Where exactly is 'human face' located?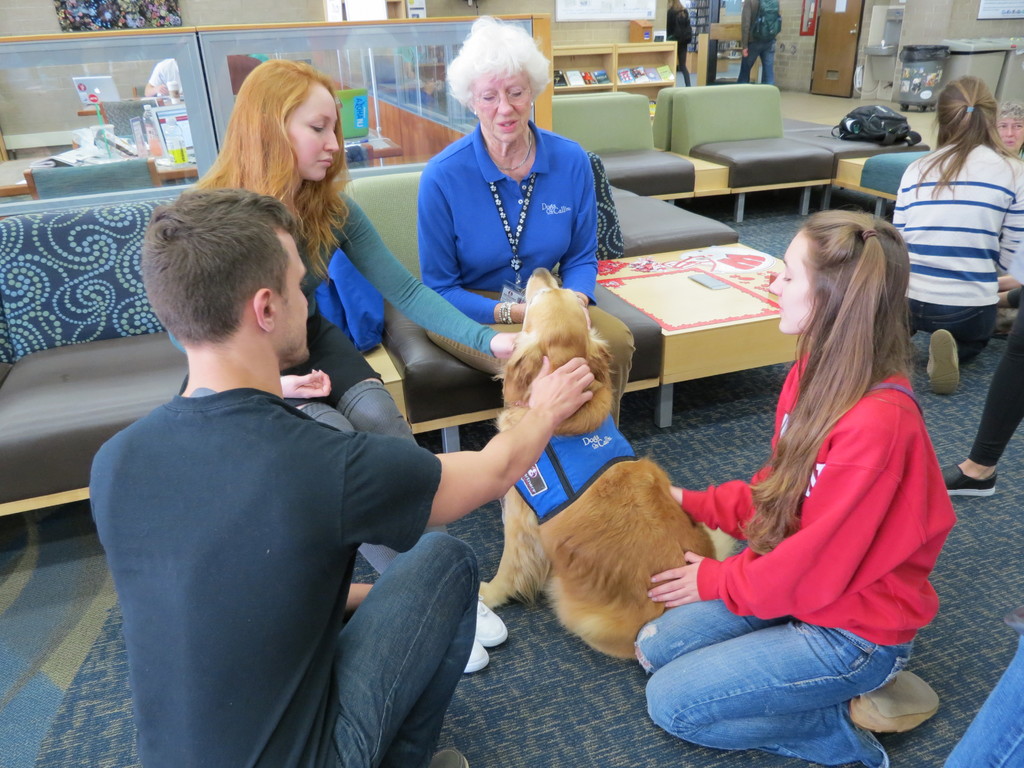
Its bounding box is [769,232,812,332].
